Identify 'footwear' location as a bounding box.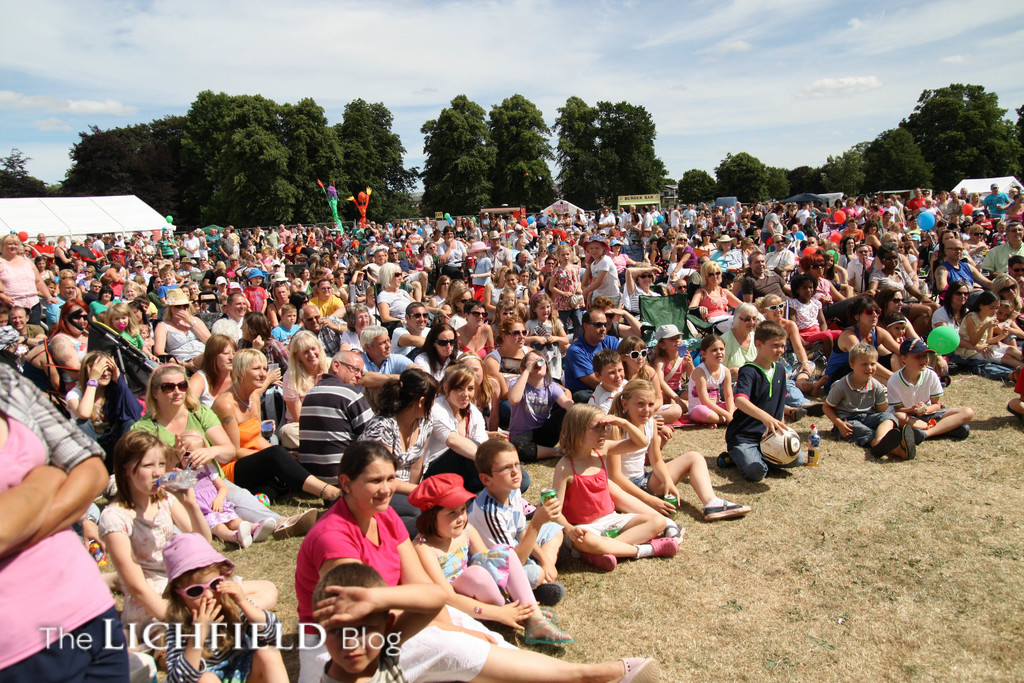
<region>648, 538, 678, 557</region>.
